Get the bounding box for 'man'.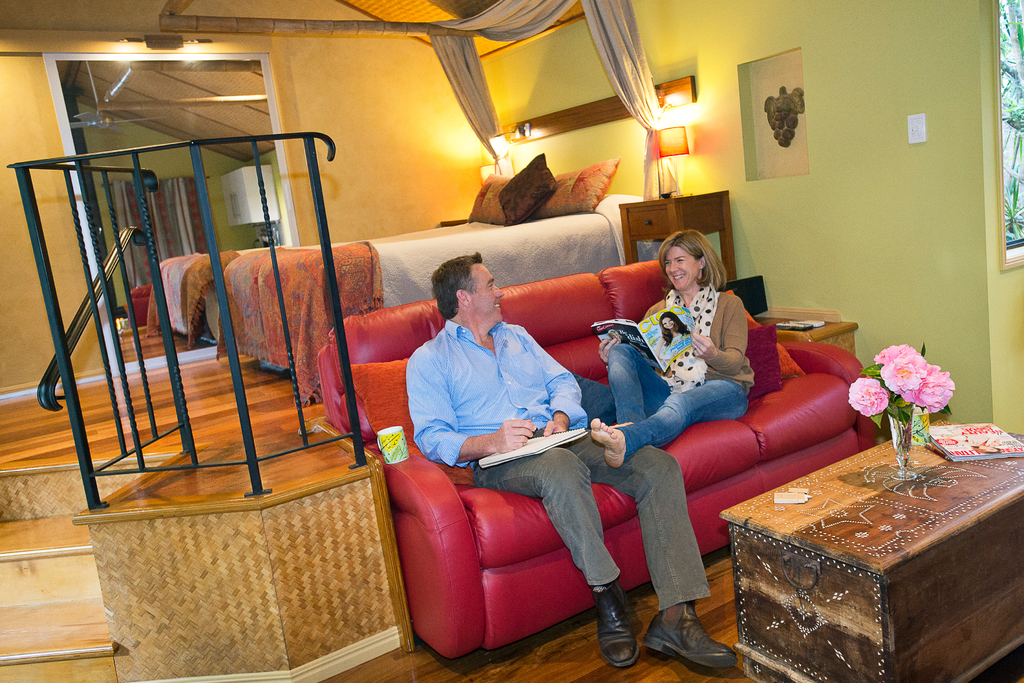
pyautogui.locateOnScreen(392, 239, 744, 648).
